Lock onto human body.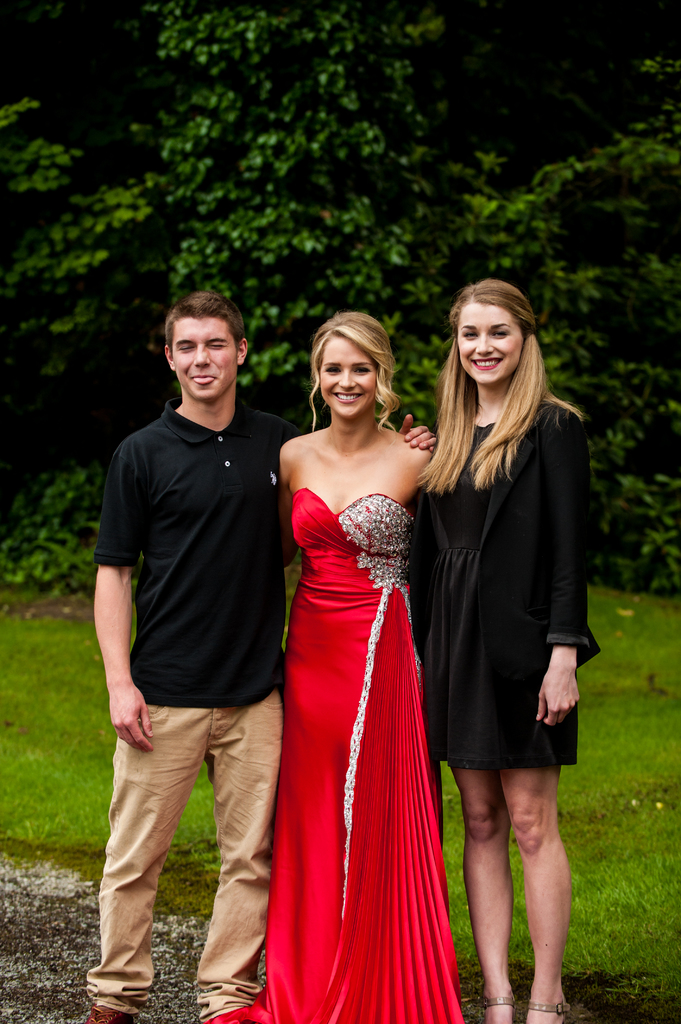
Locked: bbox=(202, 420, 469, 1023).
